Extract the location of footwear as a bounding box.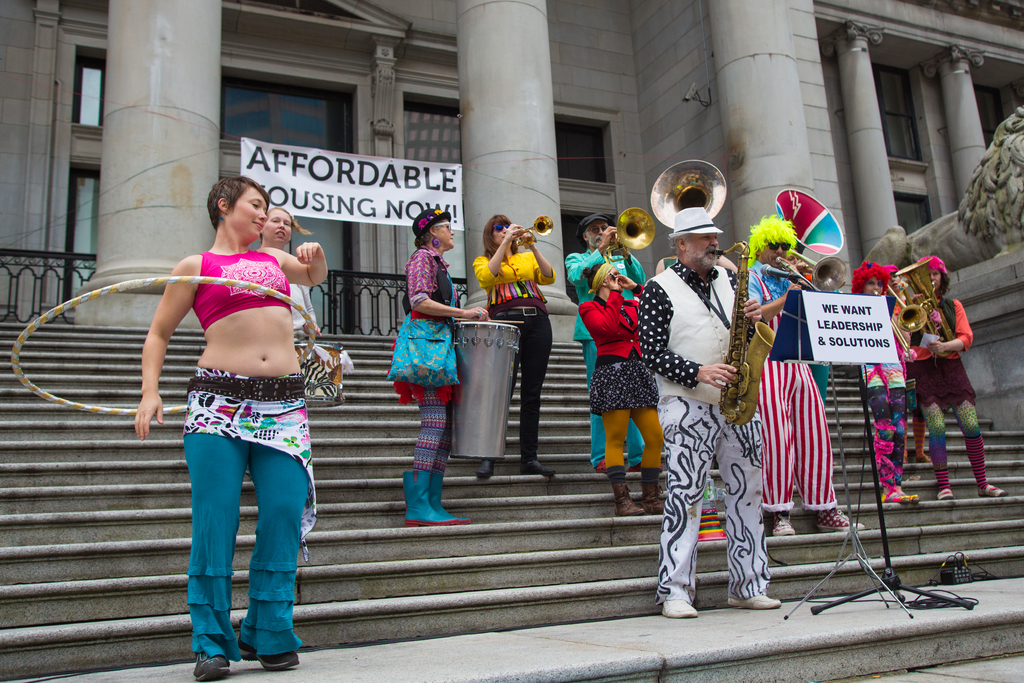
x1=661, y1=598, x2=700, y2=620.
